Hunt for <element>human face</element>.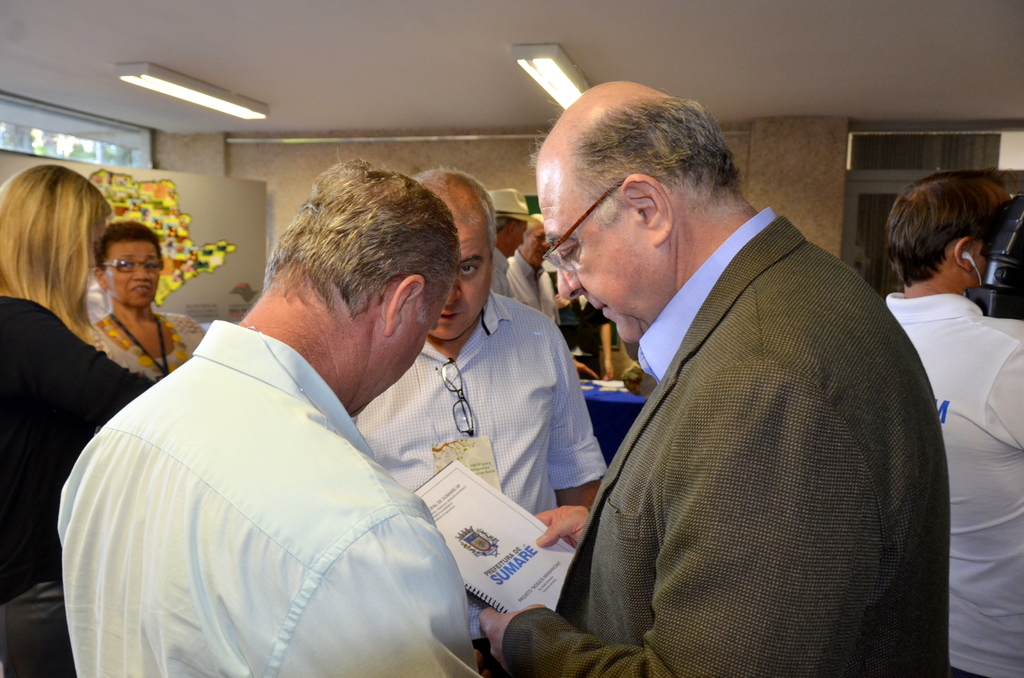
Hunted down at x1=108, y1=239, x2=161, y2=307.
